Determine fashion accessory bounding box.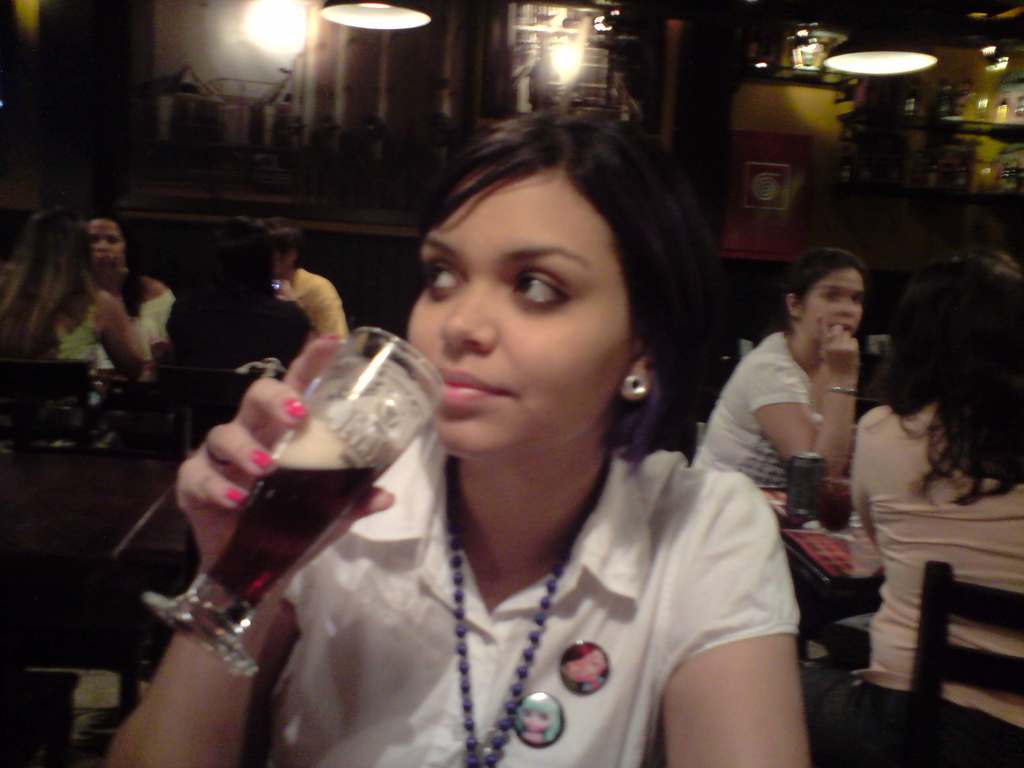
Determined: rect(559, 639, 607, 698).
